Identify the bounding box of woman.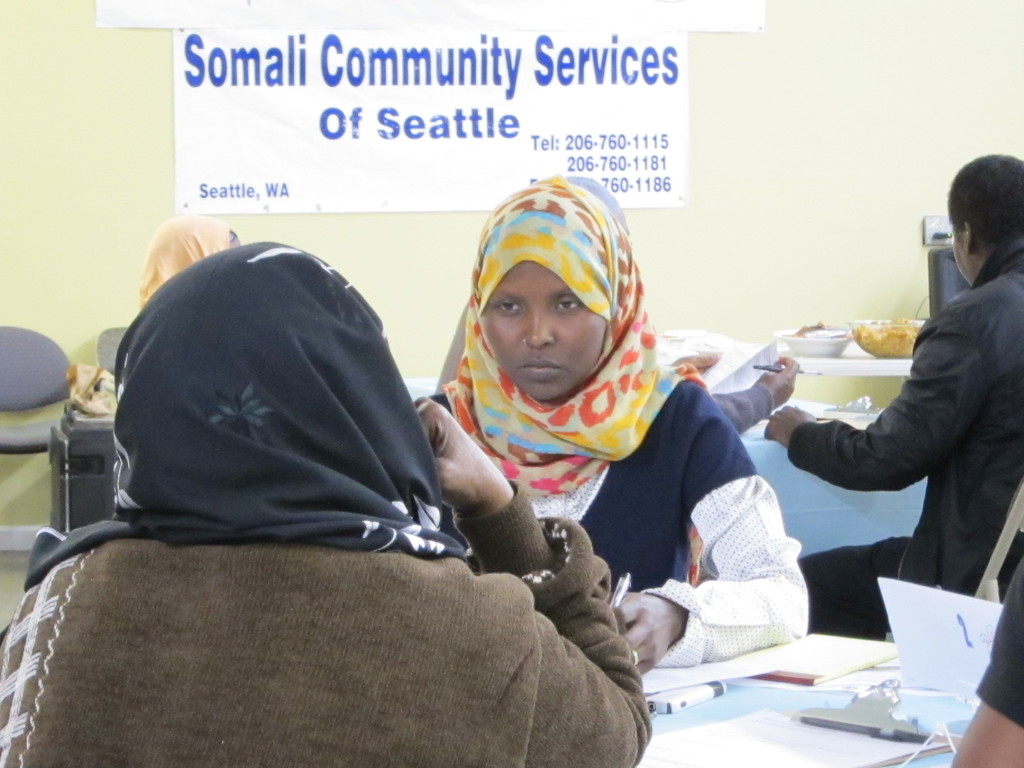
bbox=(136, 214, 247, 307).
